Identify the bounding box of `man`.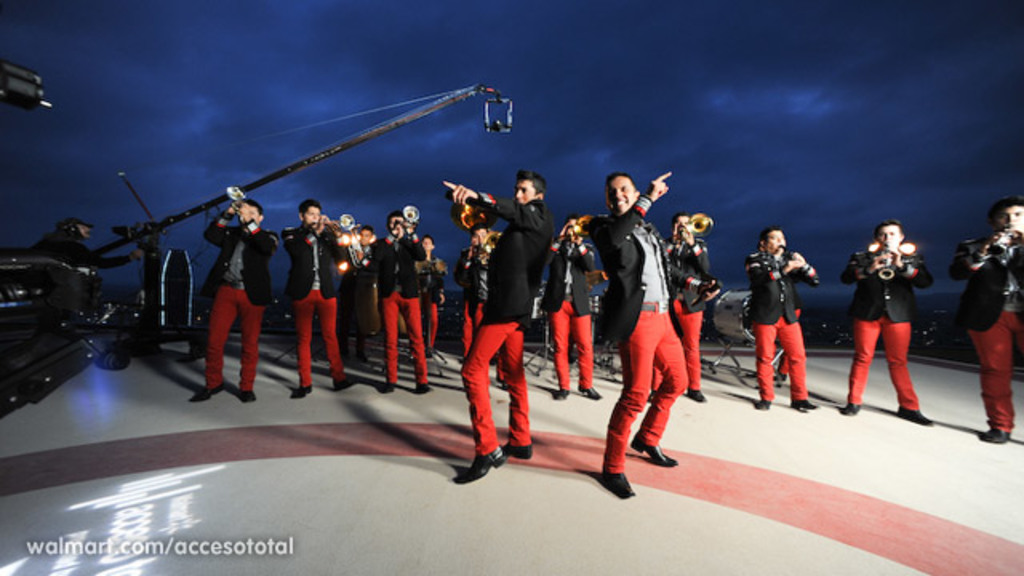
box=[733, 222, 826, 411].
